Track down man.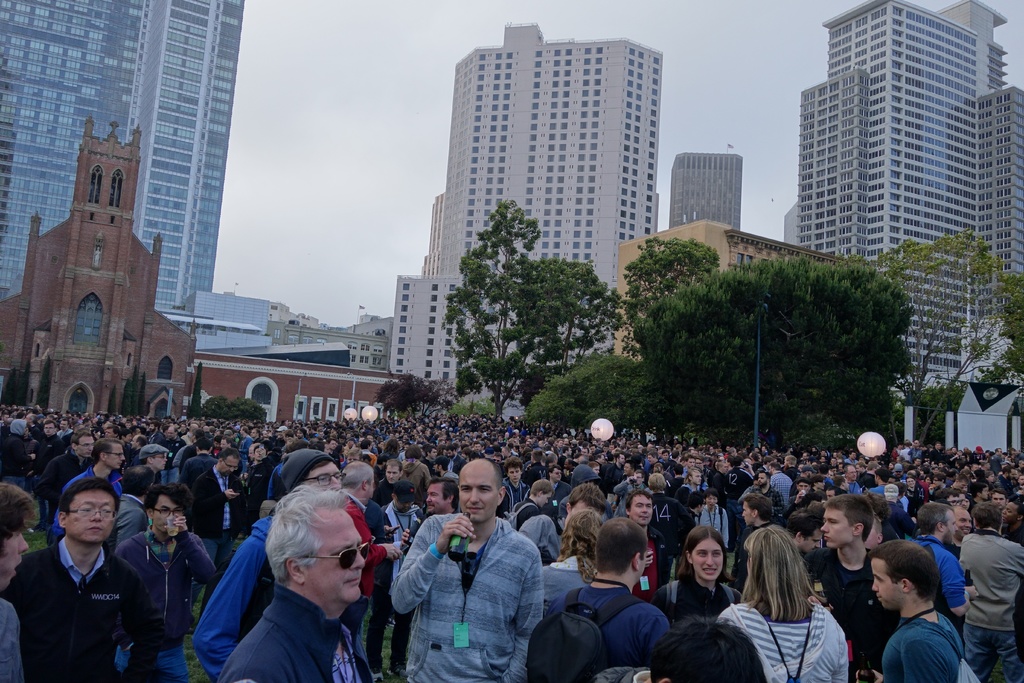
Tracked to (670,454,680,459).
